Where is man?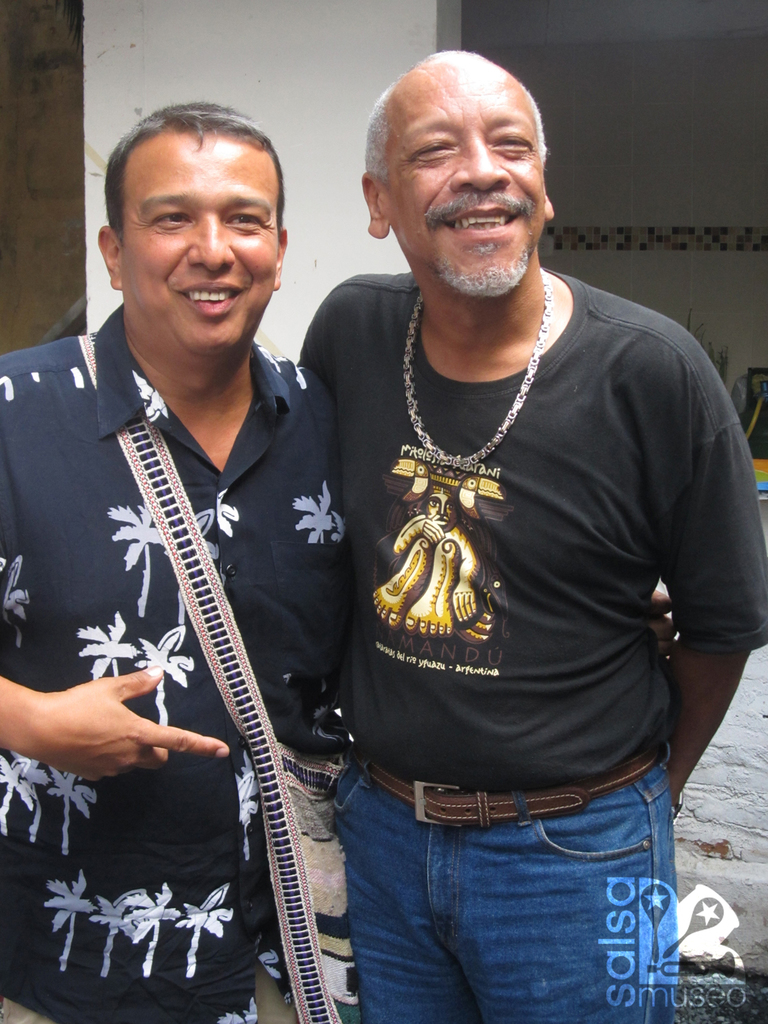
(left=289, top=43, right=767, bottom=1023).
